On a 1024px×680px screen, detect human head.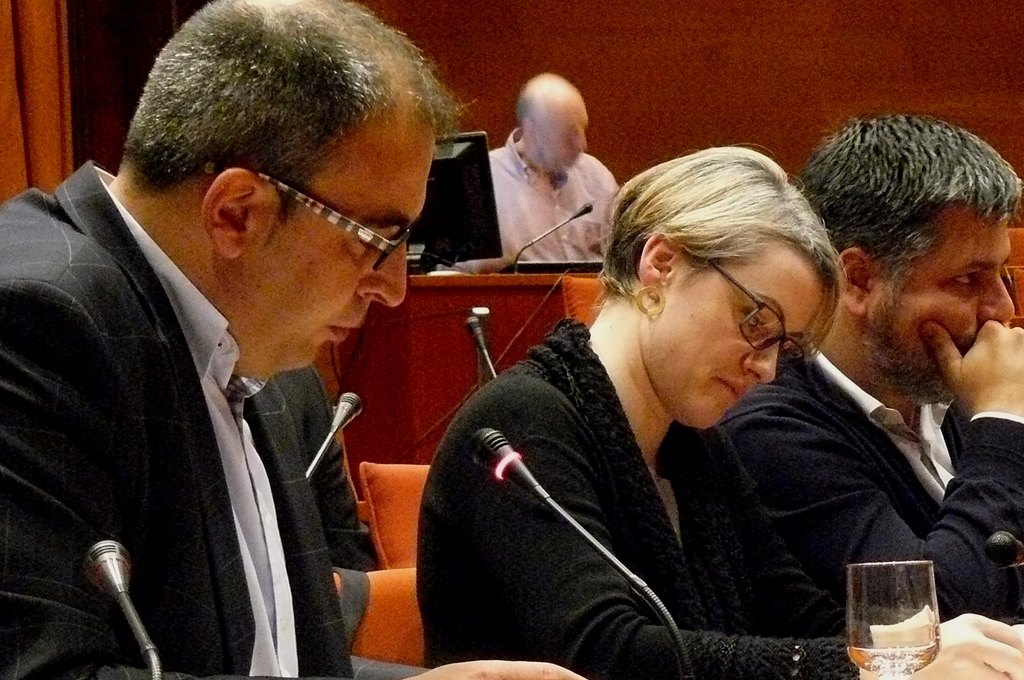
605:141:842:420.
